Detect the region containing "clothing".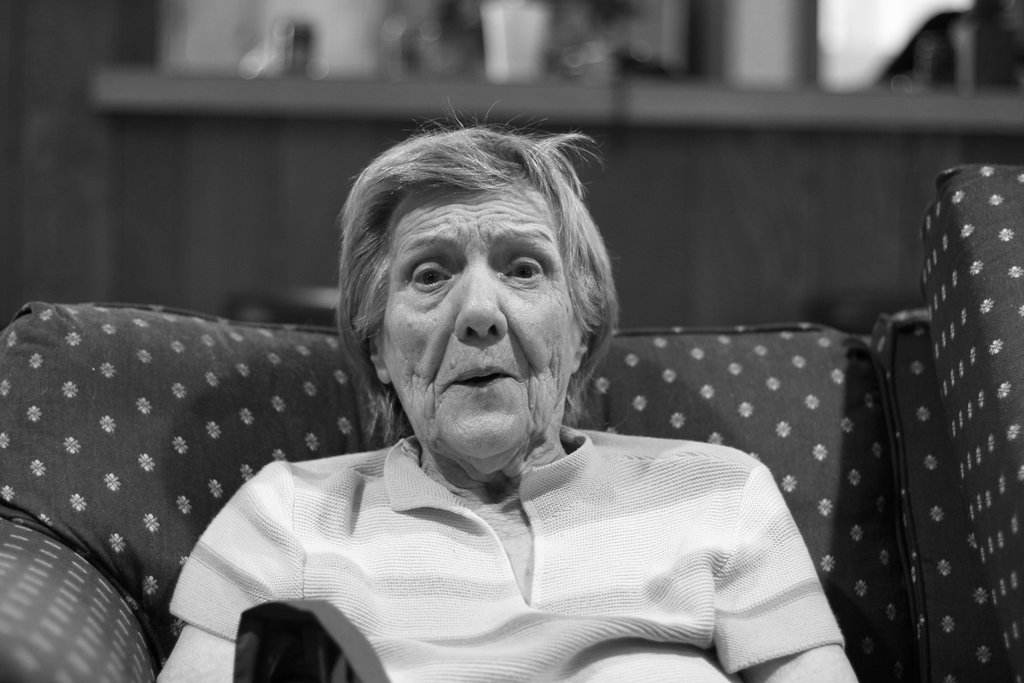
Rect(136, 377, 893, 667).
